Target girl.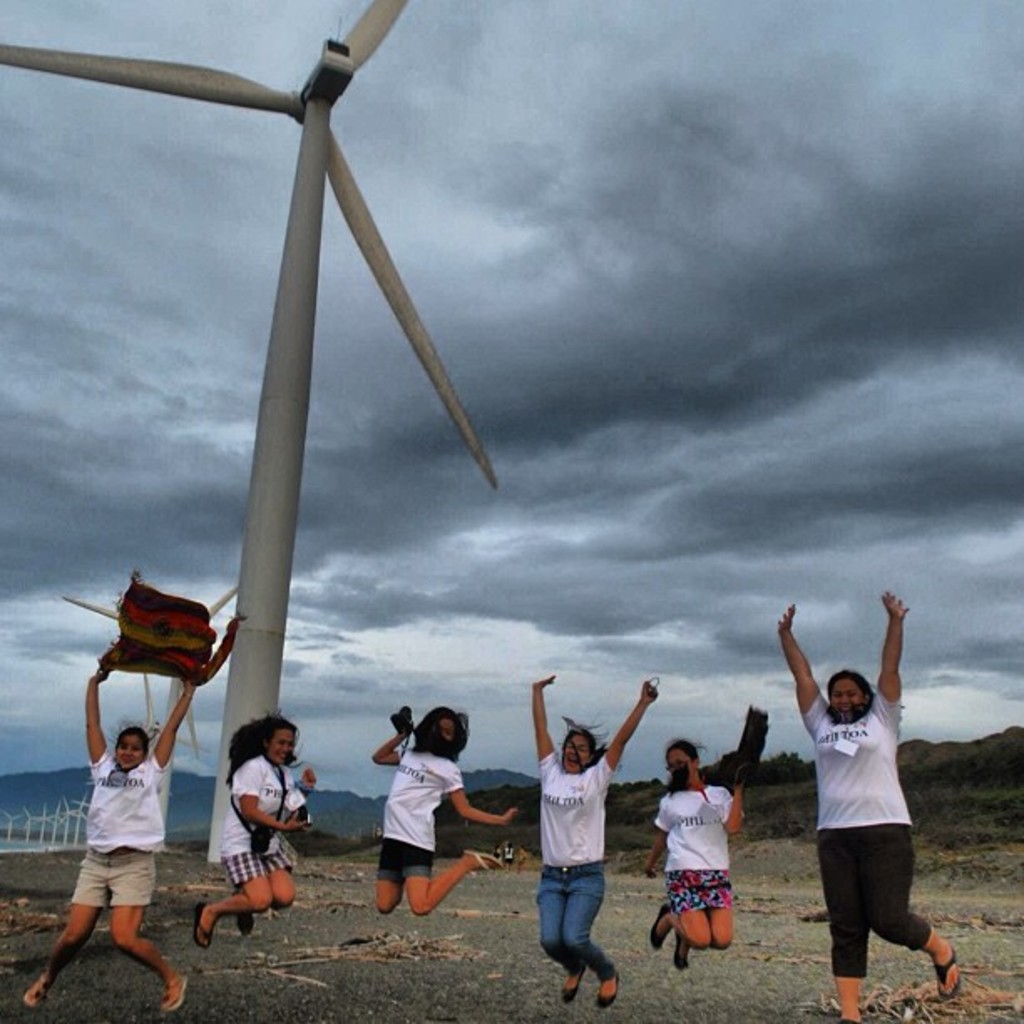
Target region: pyautogui.locateOnScreen(368, 701, 514, 922).
